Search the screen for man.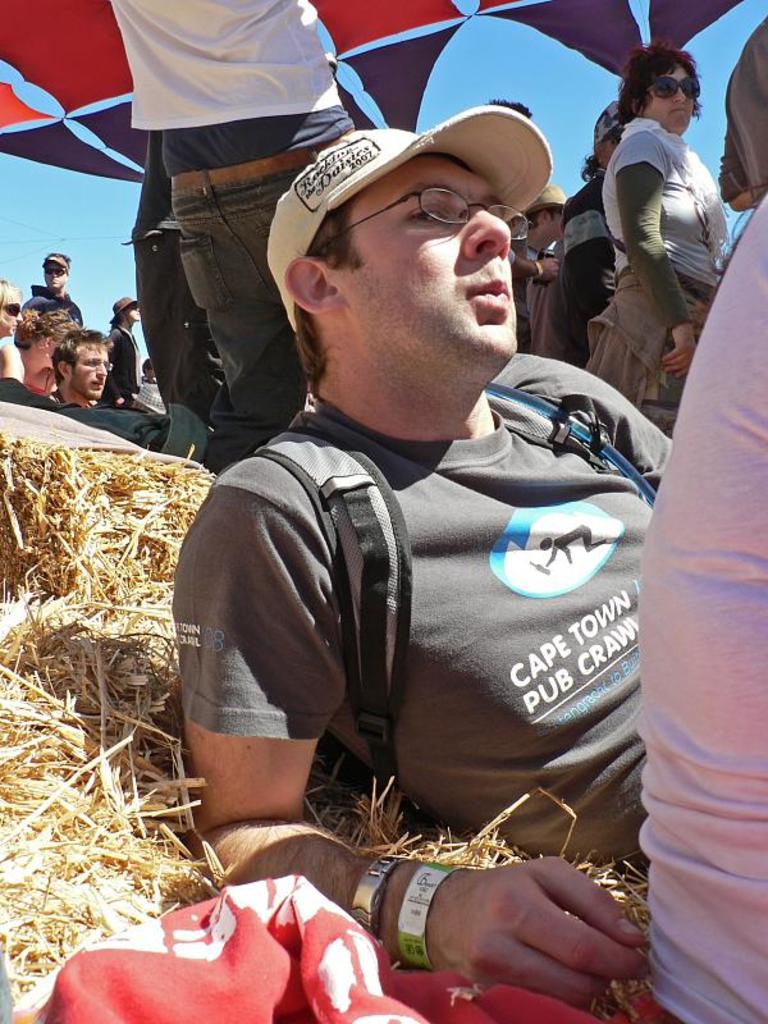
Found at detection(105, 0, 355, 472).
